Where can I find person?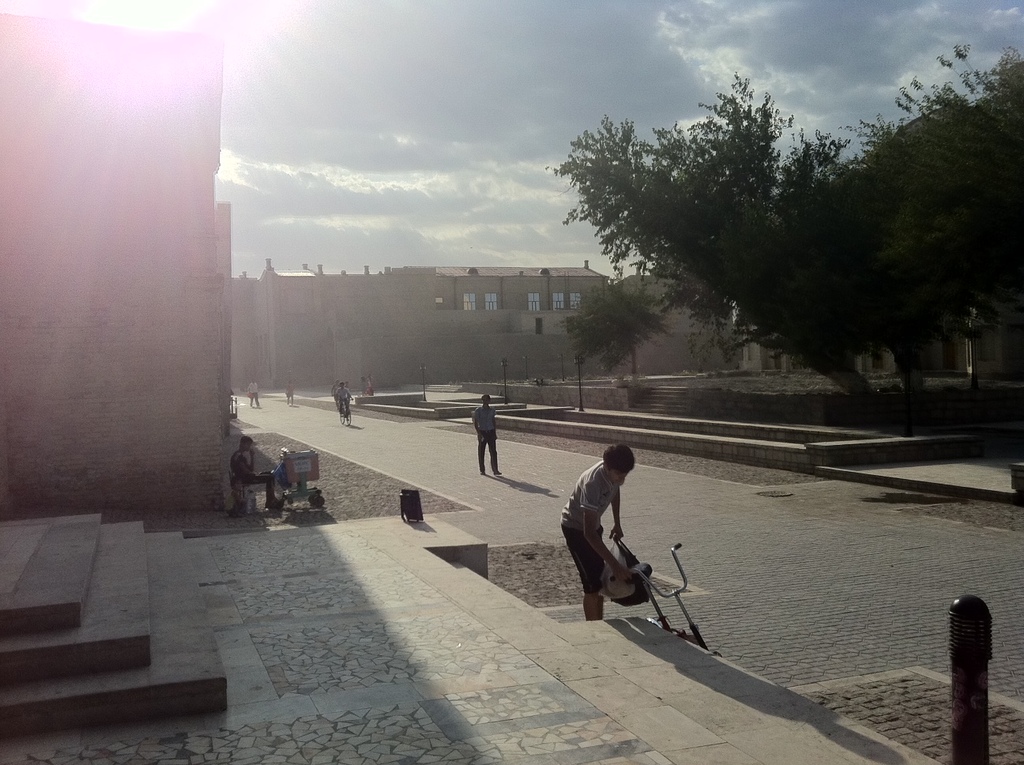
You can find it at pyautogui.locateOnScreen(247, 378, 260, 407).
